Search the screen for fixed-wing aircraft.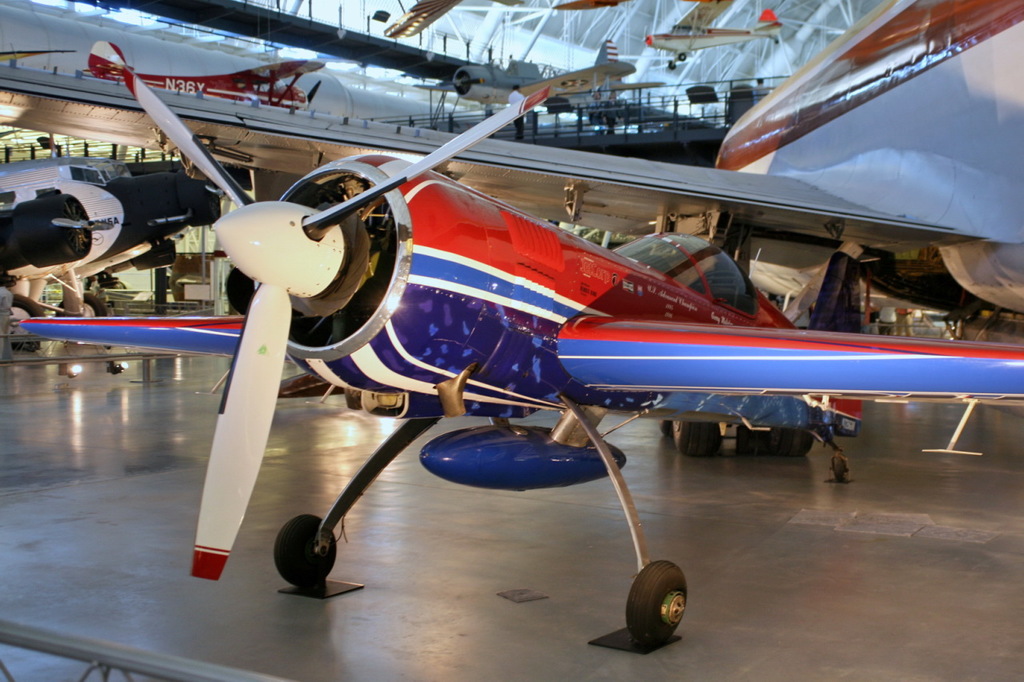
Found at select_region(108, 150, 189, 298).
